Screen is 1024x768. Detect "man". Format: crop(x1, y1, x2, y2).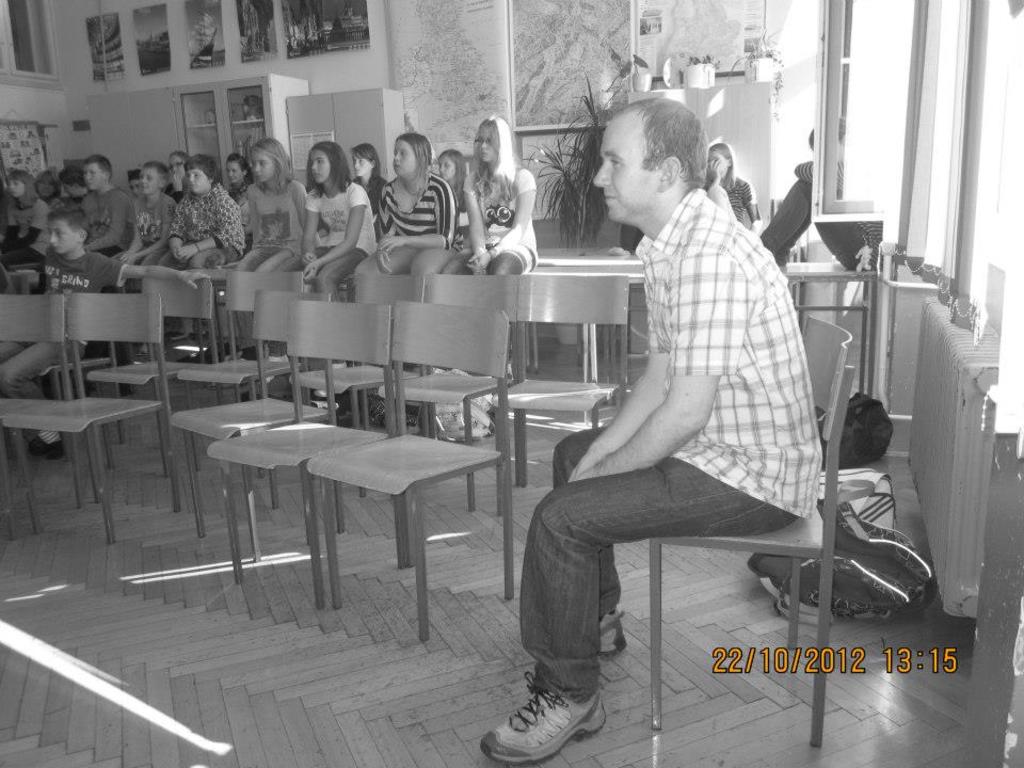
crop(533, 92, 836, 713).
